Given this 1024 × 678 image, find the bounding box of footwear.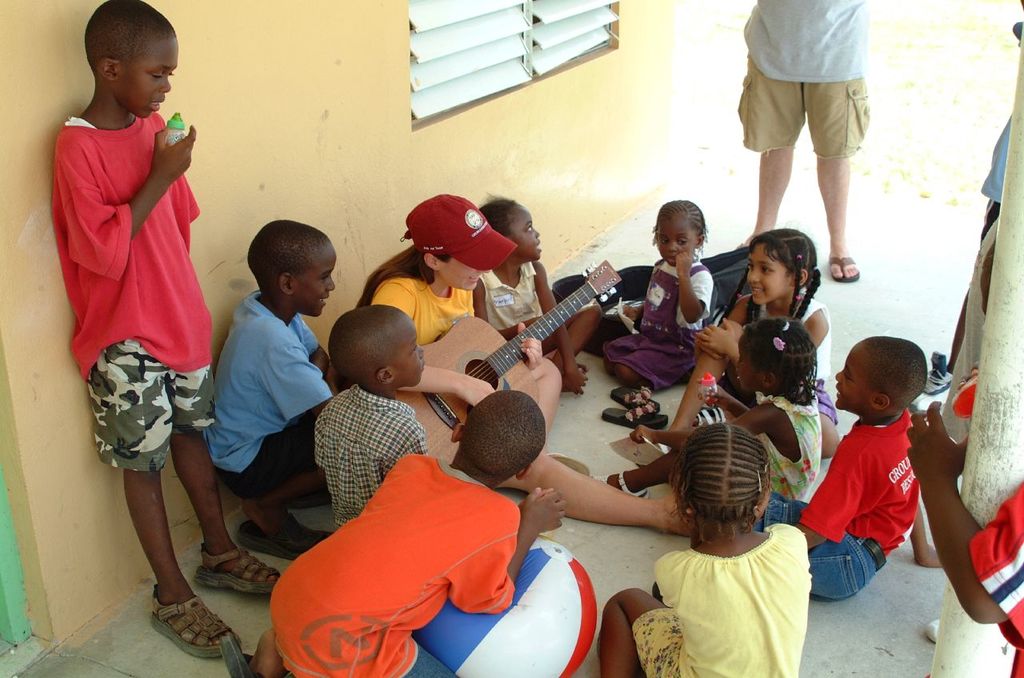
235, 514, 337, 556.
